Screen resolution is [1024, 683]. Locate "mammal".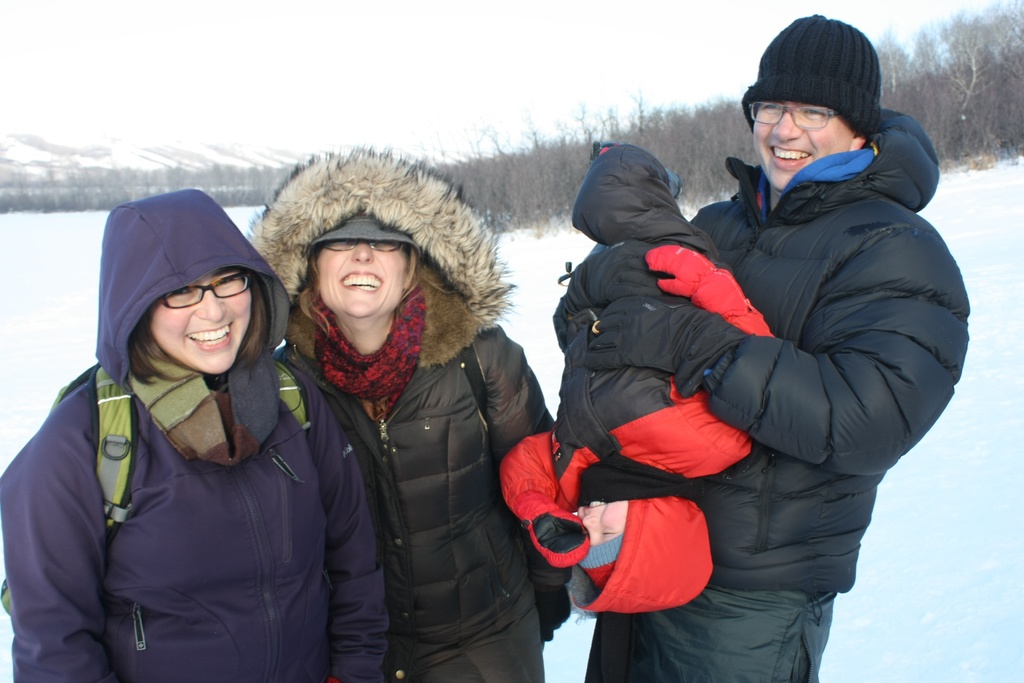
locate(0, 211, 356, 682).
